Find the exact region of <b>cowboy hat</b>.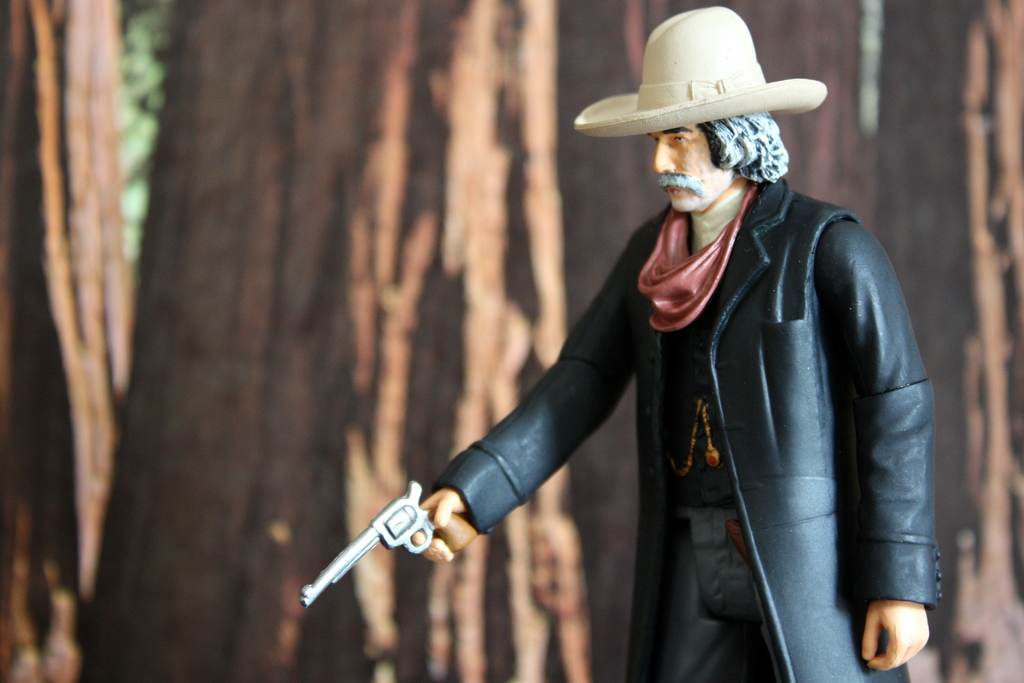
Exact region: {"x1": 570, "y1": 5, "x2": 858, "y2": 226}.
